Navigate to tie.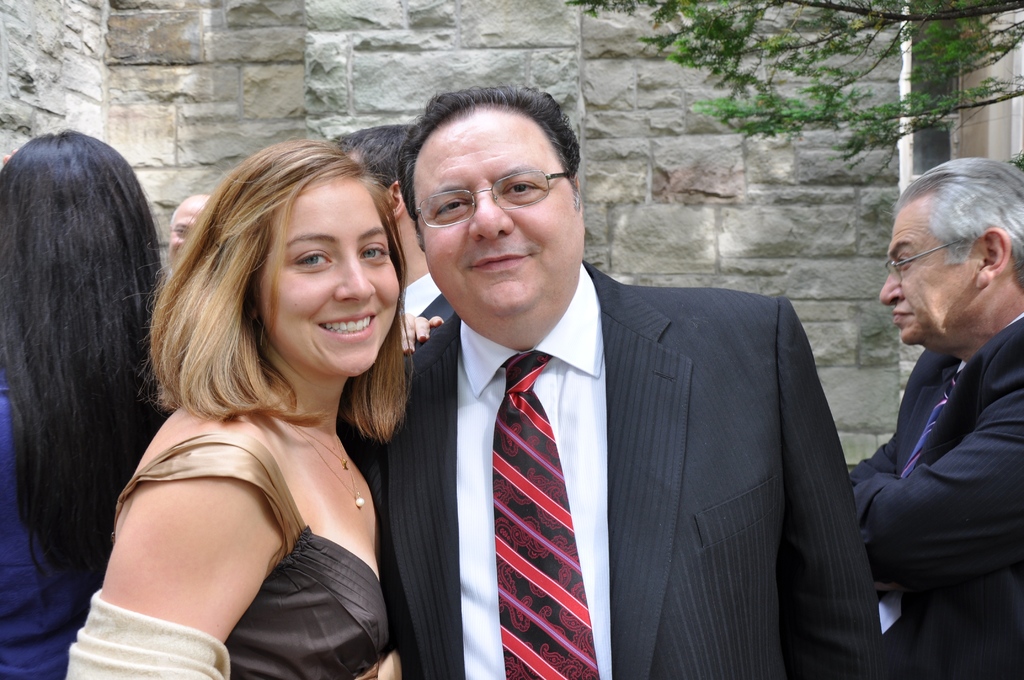
Navigation target: bbox=(493, 347, 600, 679).
